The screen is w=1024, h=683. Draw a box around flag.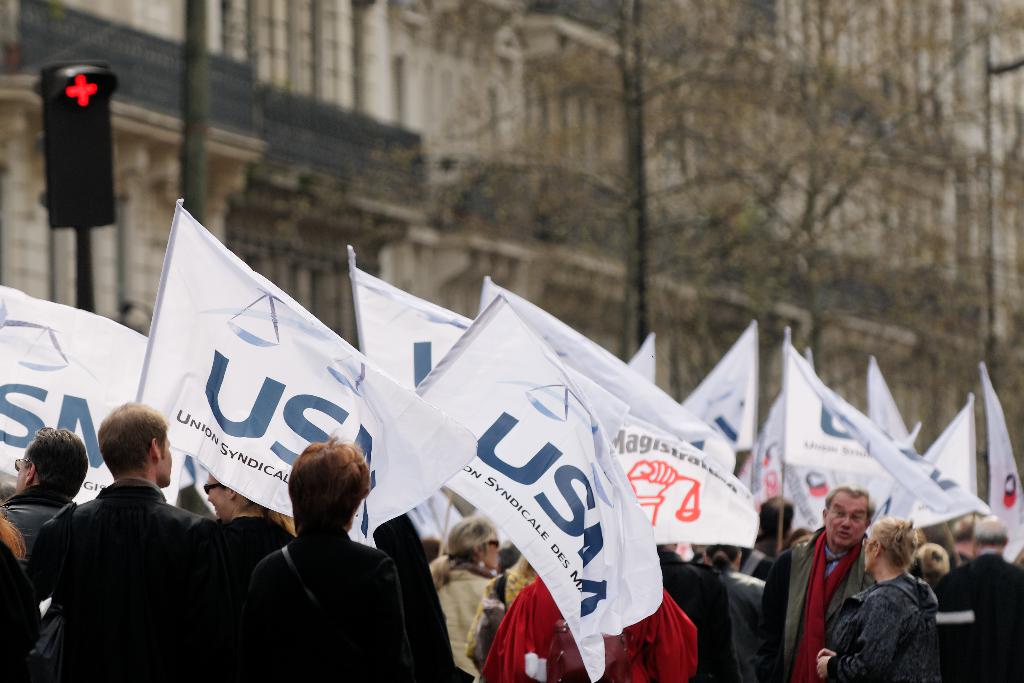
(0, 281, 206, 511).
